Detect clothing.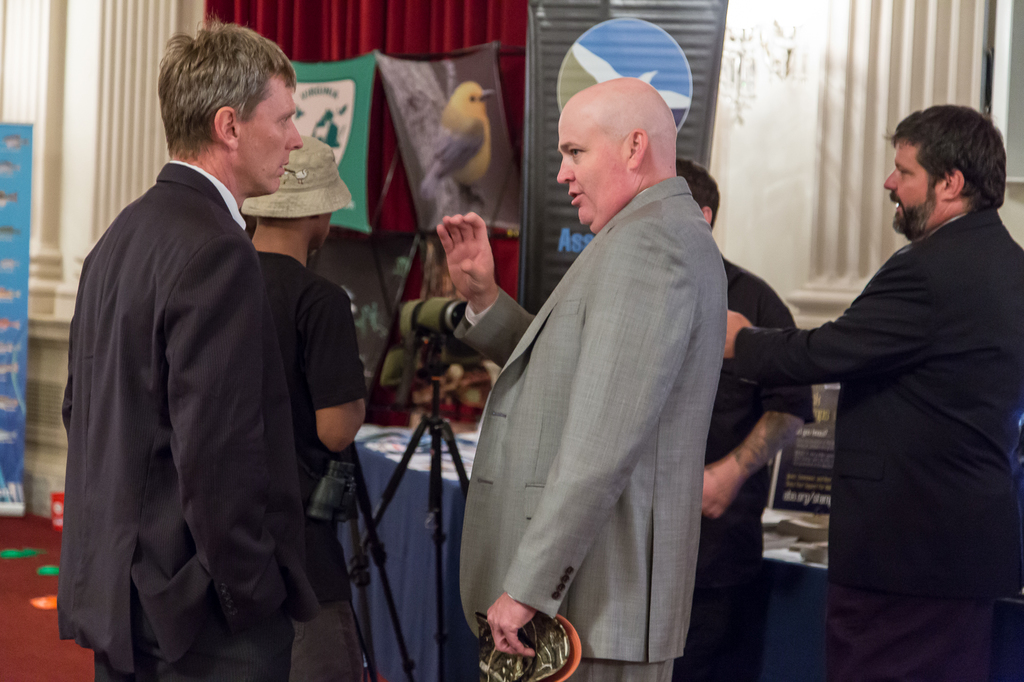
Detected at x1=244 y1=248 x2=362 y2=556.
